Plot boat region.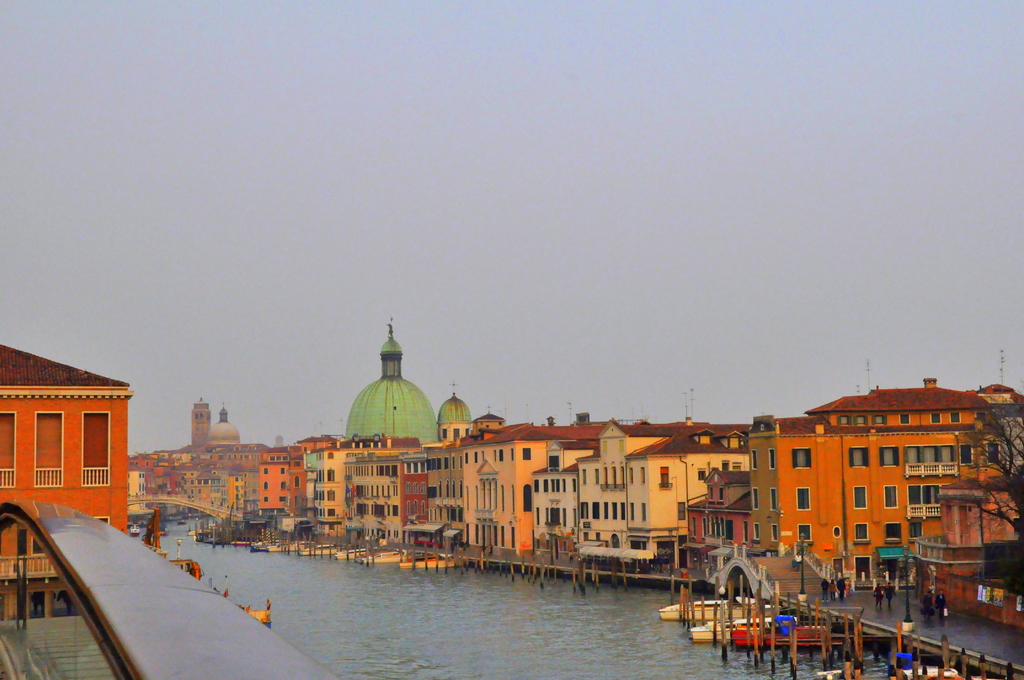
Plotted at [left=728, top=612, right=836, bottom=652].
